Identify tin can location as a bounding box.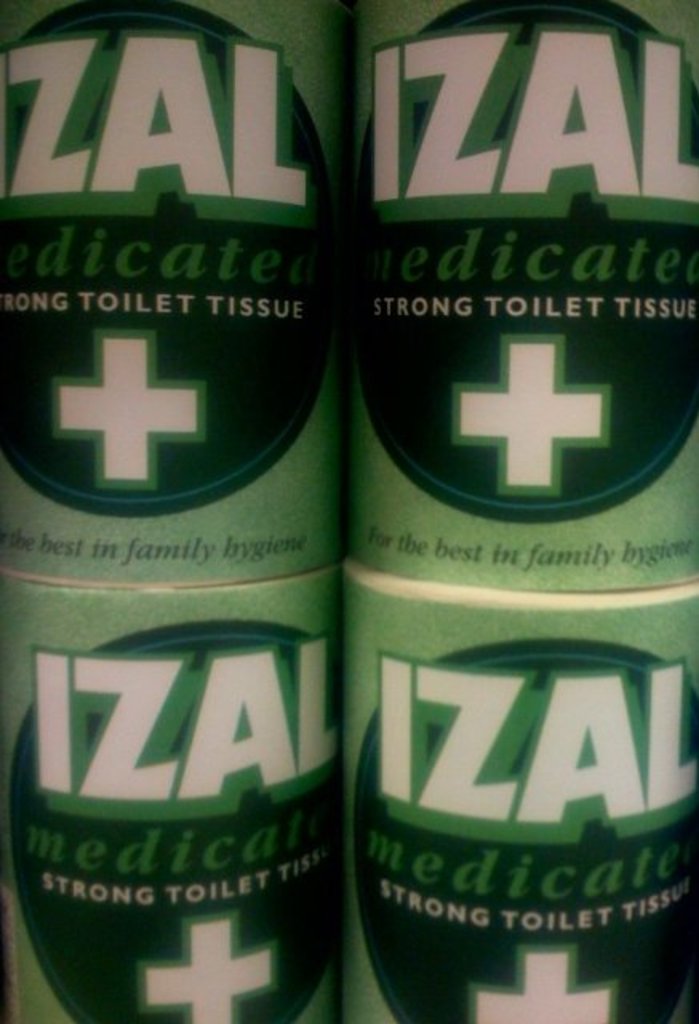
box=[0, 0, 352, 586].
